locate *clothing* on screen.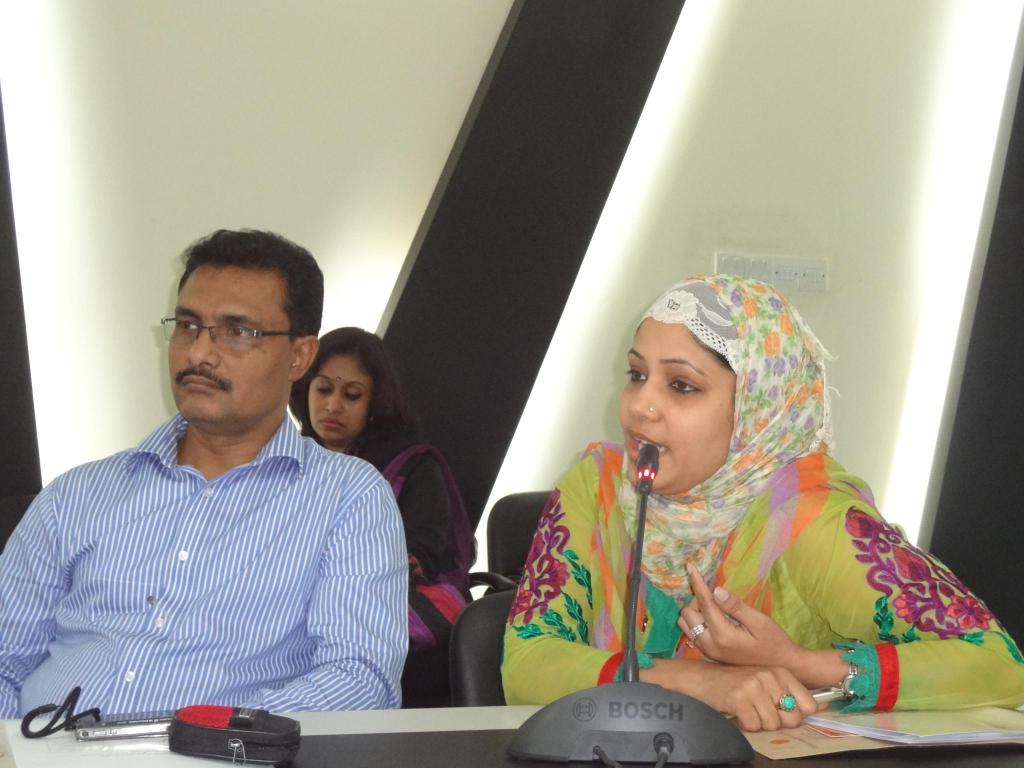
On screen at (x1=330, y1=394, x2=513, y2=624).
